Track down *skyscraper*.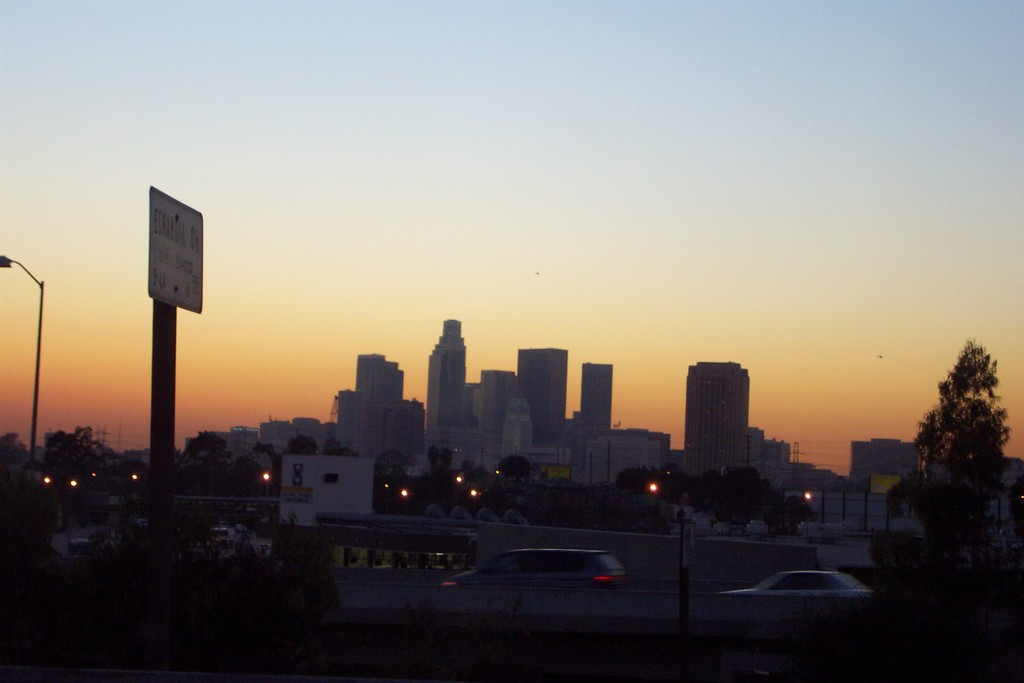
Tracked to l=425, t=318, r=477, b=462.
